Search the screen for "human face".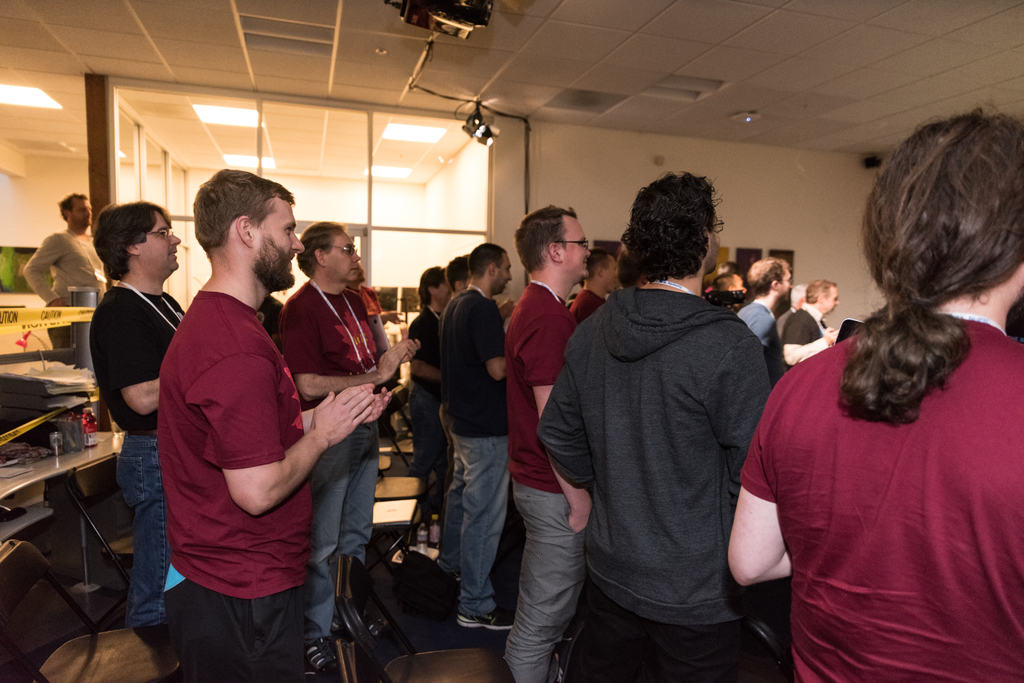
Found at rect(259, 204, 304, 289).
